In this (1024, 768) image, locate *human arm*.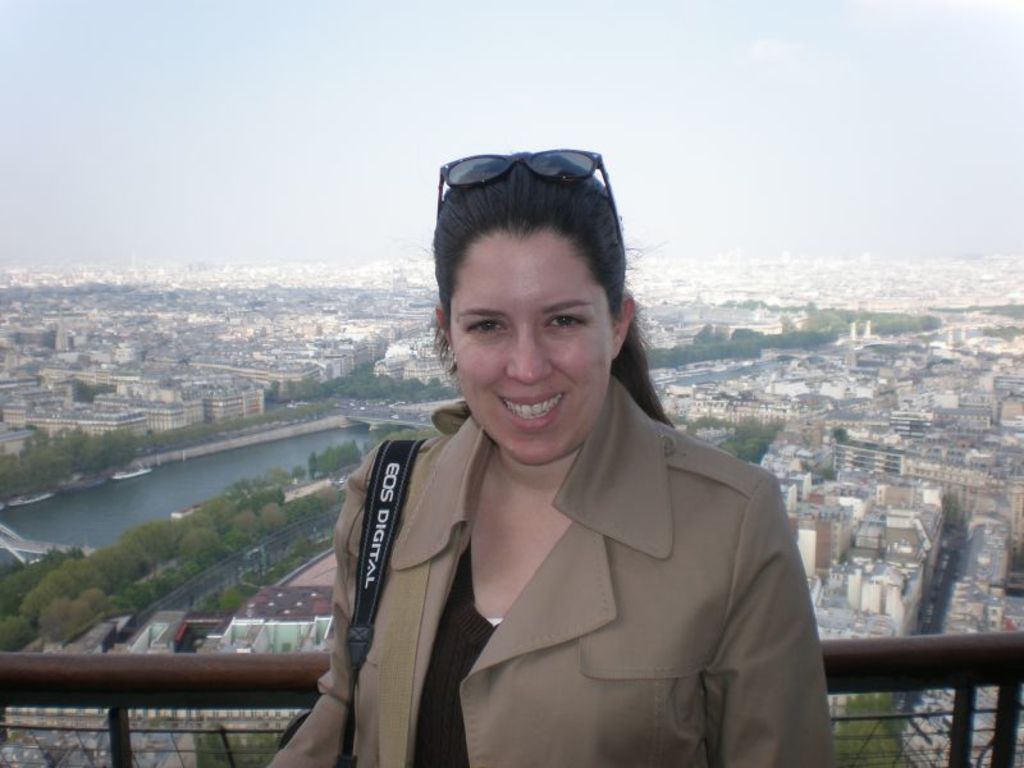
Bounding box: select_region(709, 476, 840, 767).
